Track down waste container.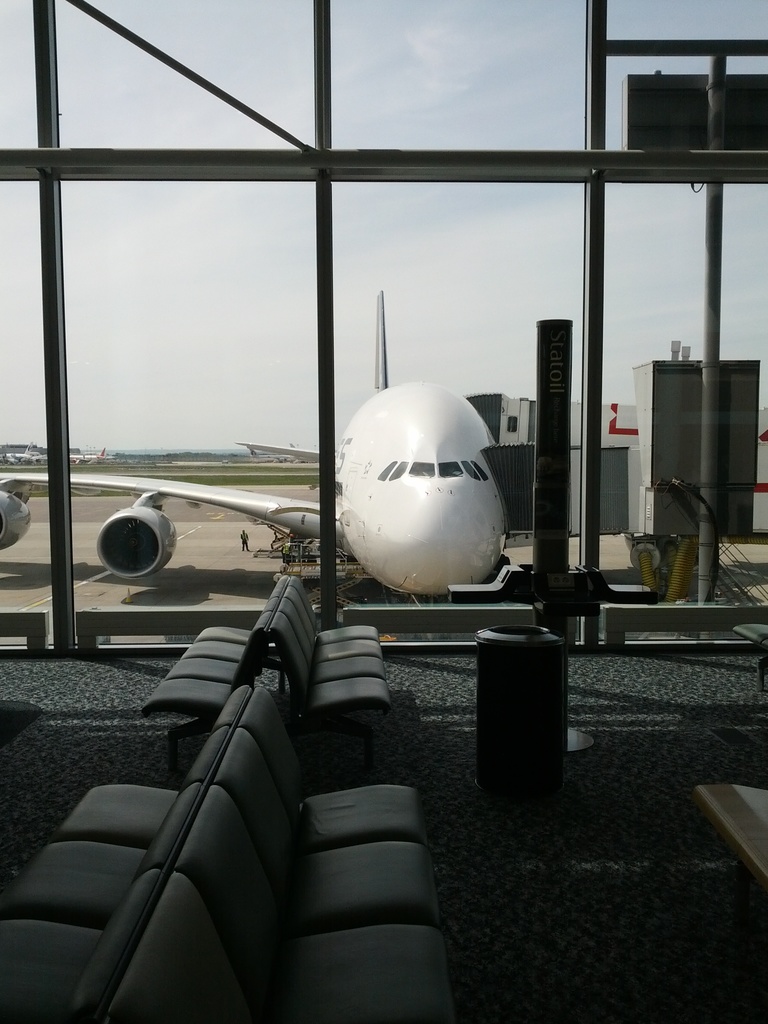
Tracked to (474,621,565,801).
